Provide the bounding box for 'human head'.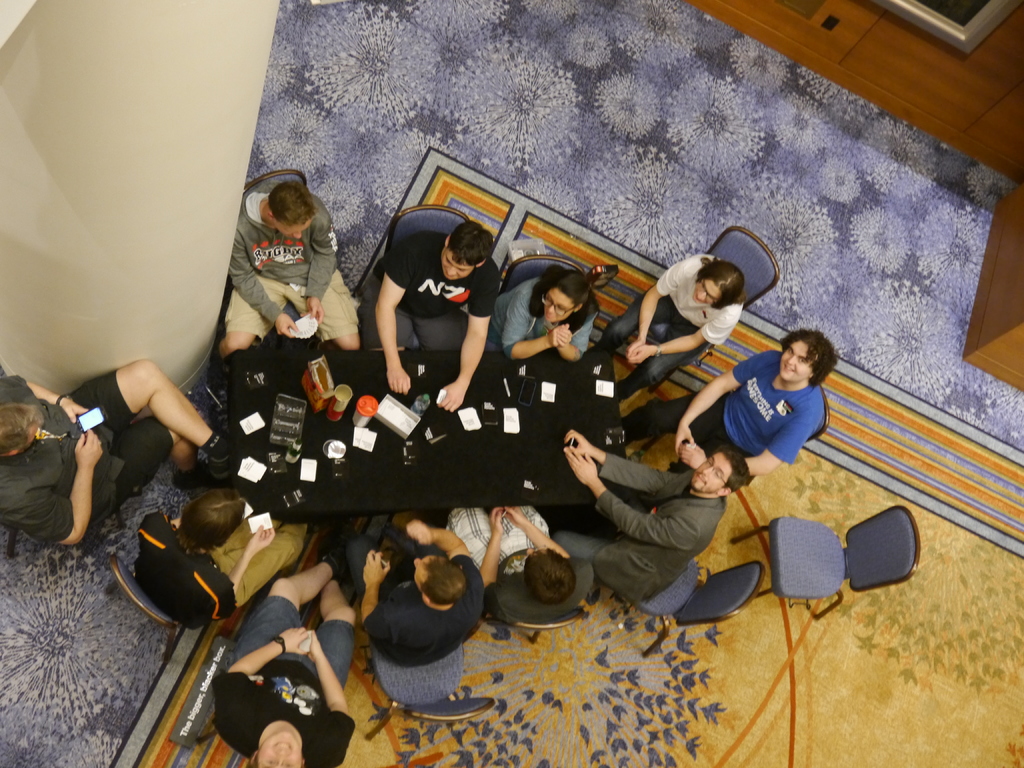
region(445, 221, 495, 278).
